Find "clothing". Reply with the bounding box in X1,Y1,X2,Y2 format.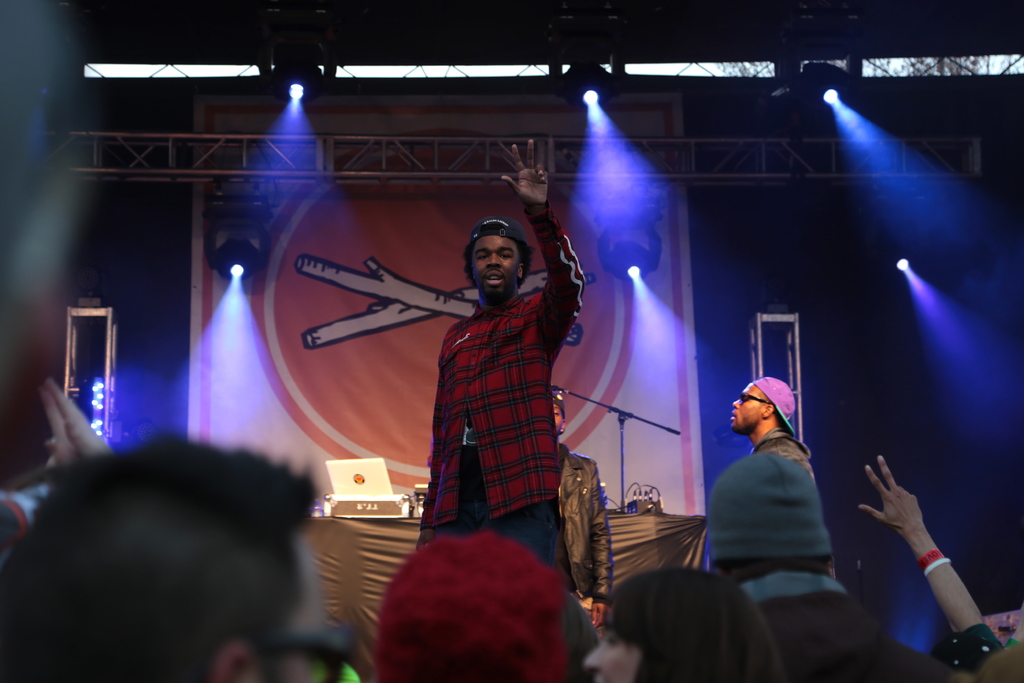
738,572,945,682.
